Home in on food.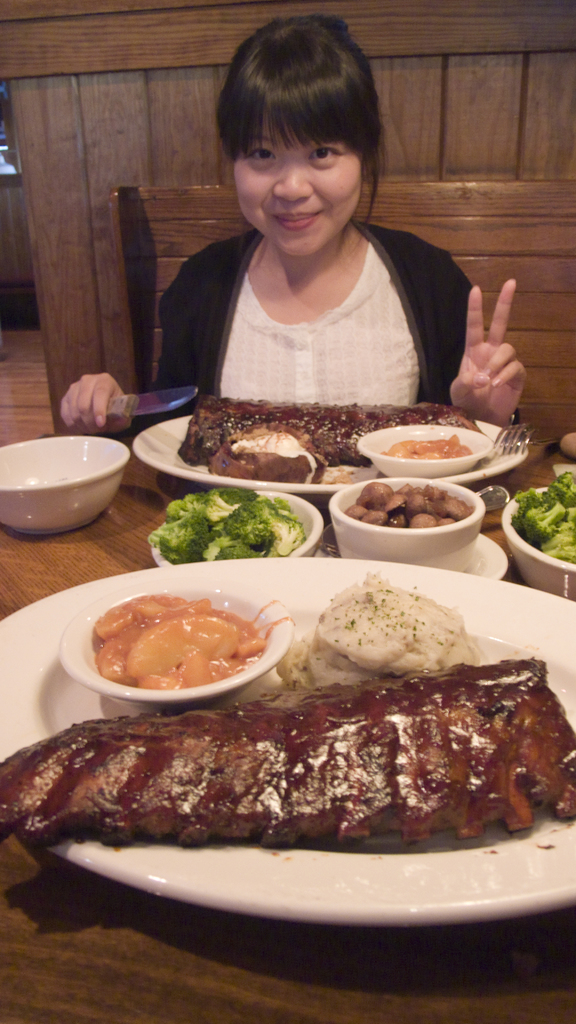
Homed in at [left=173, top=390, right=488, bottom=468].
